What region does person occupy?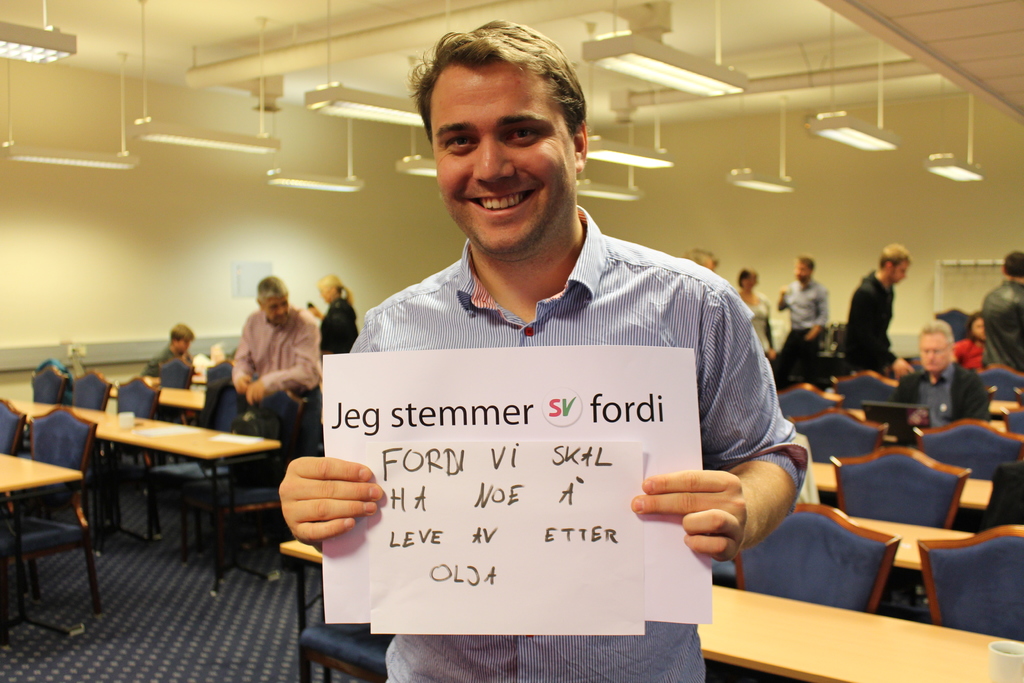
l=890, t=315, r=993, b=428.
